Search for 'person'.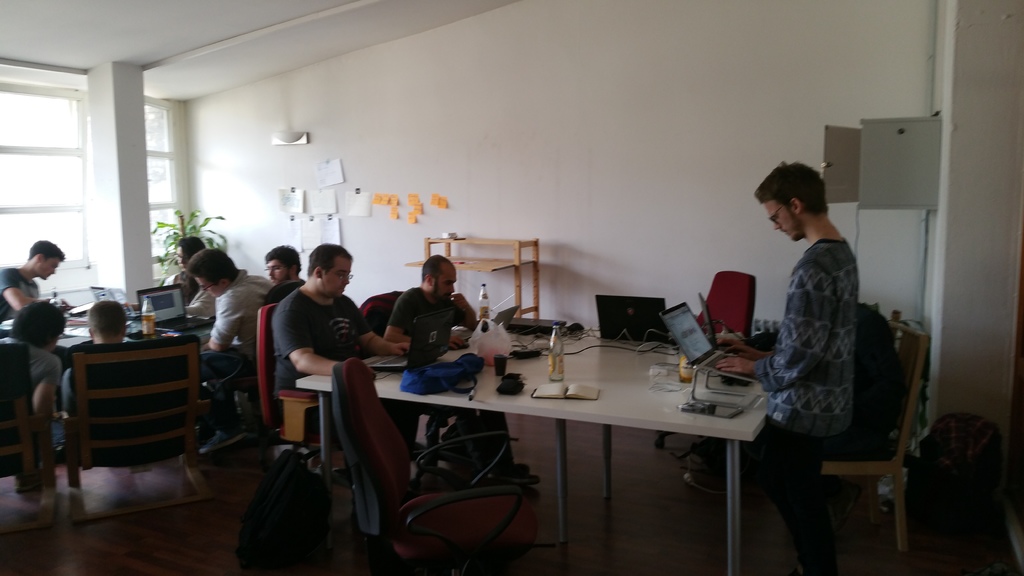
Found at {"x1": 271, "y1": 241, "x2": 410, "y2": 388}.
